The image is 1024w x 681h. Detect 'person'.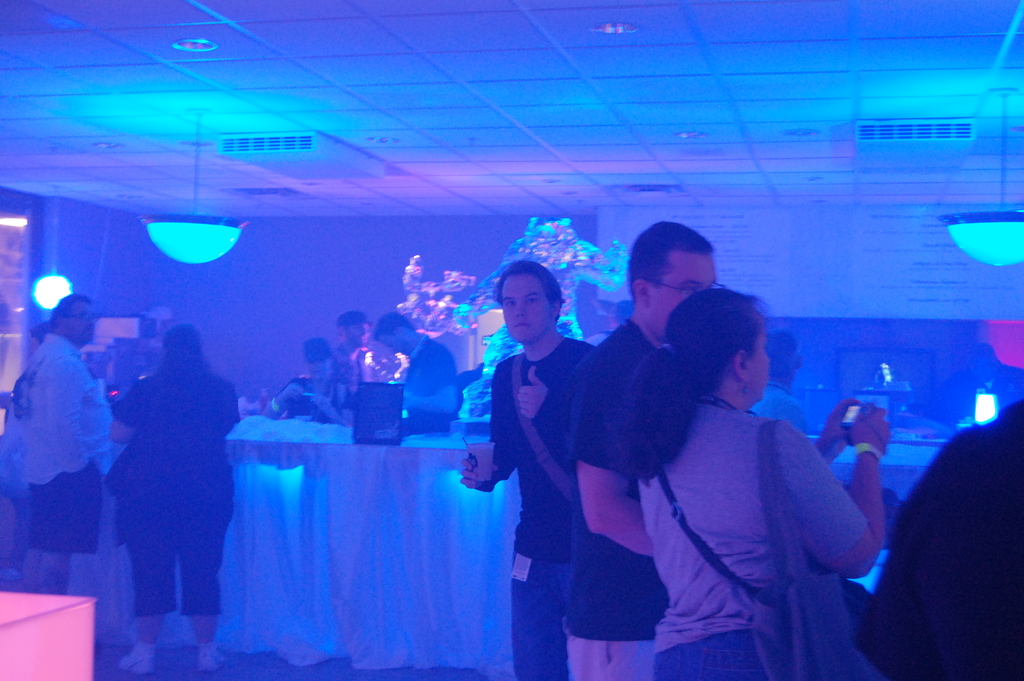
Detection: 859,402,1023,680.
